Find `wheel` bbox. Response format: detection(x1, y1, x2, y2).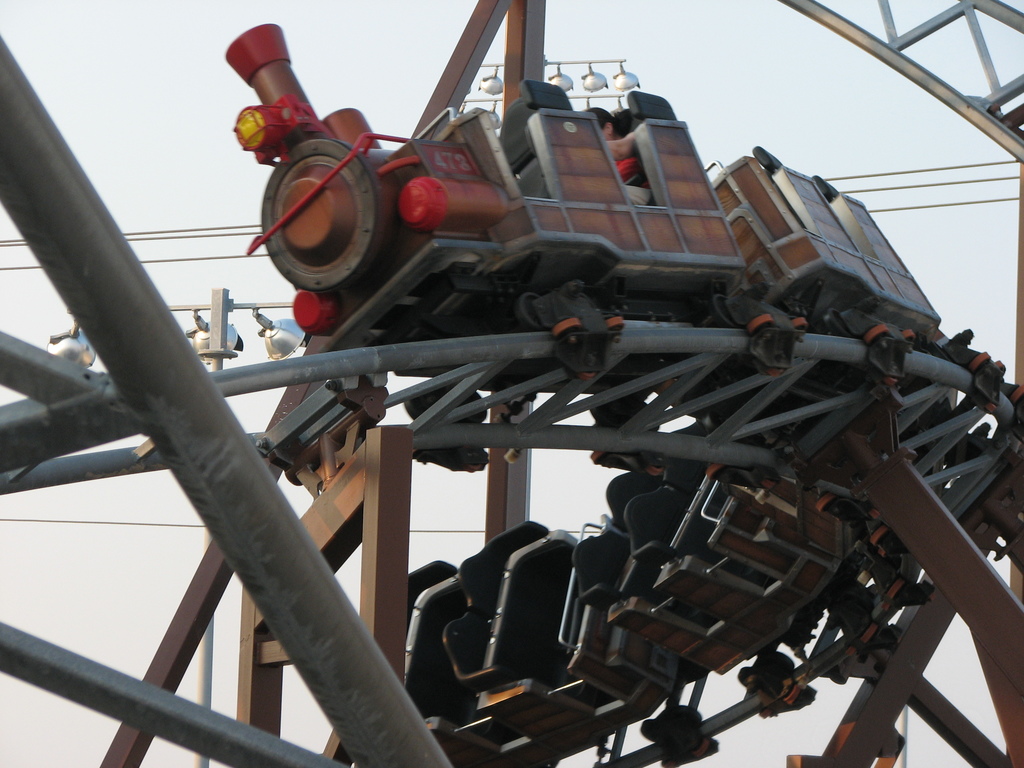
detection(406, 390, 435, 421).
